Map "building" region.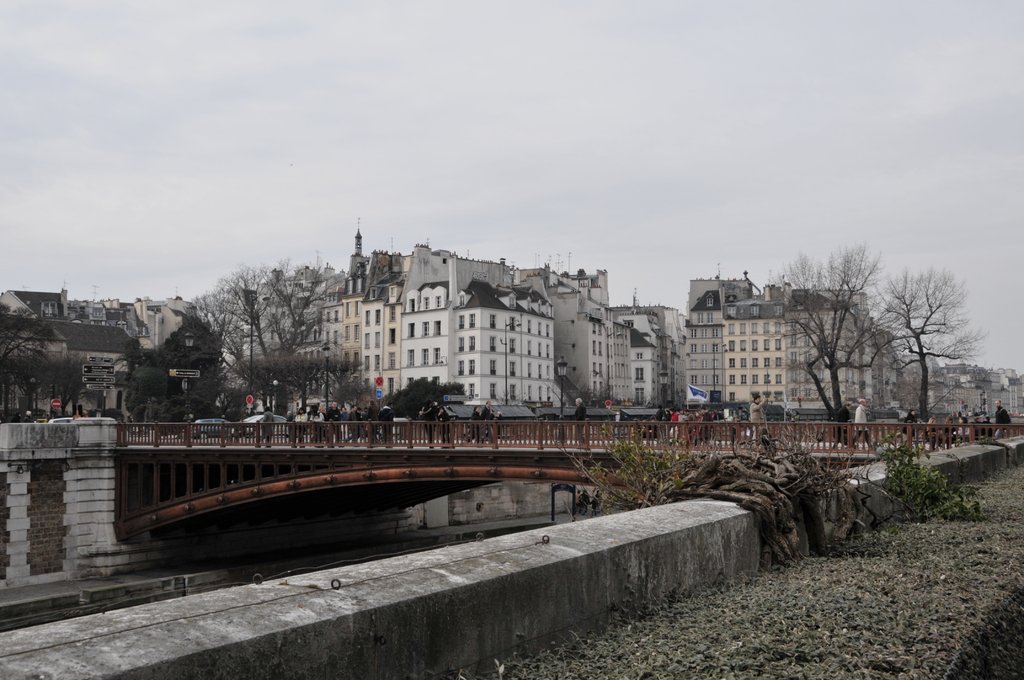
Mapped to <region>8, 319, 115, 400</region>.
